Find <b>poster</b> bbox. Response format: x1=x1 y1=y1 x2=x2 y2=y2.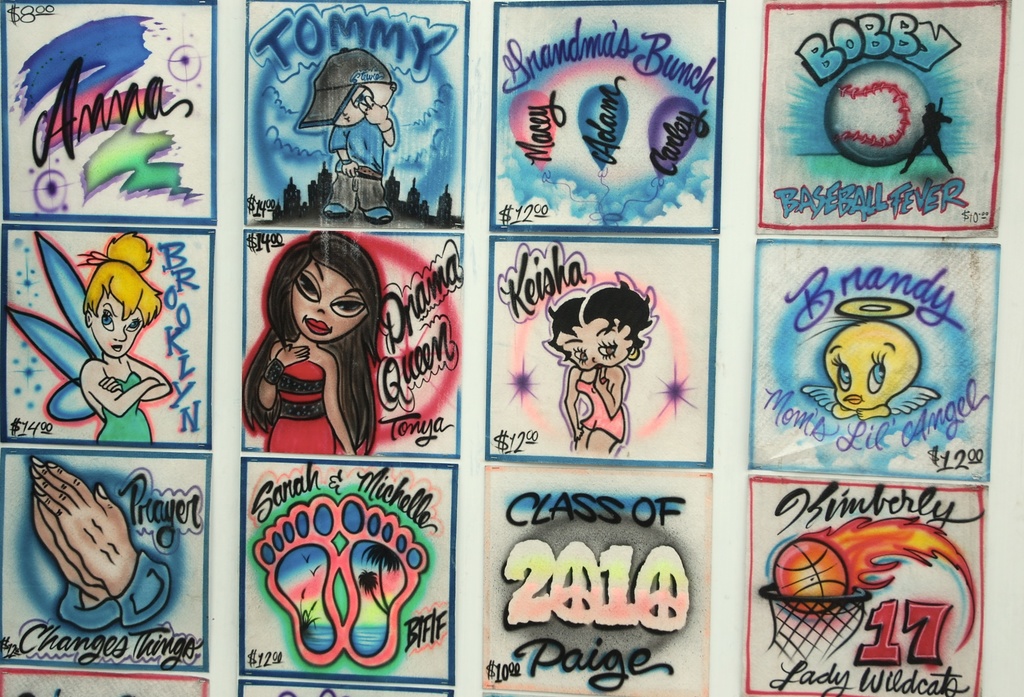
x1=0 y1=669 x2=210 y2=696.
